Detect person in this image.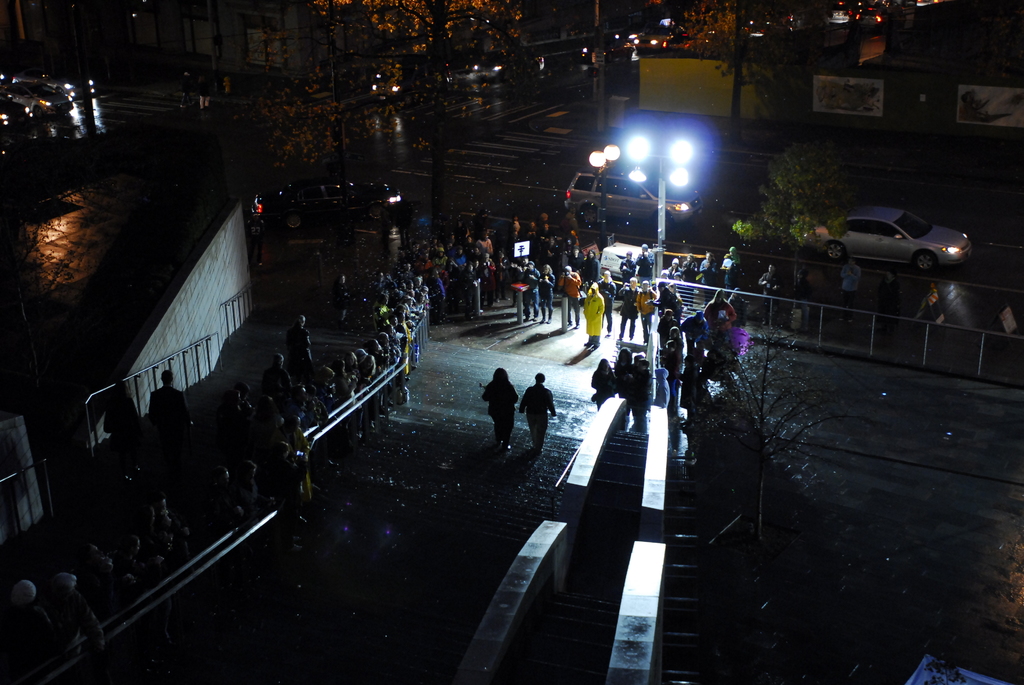
Detection: box(627, 359, 648, 428).
